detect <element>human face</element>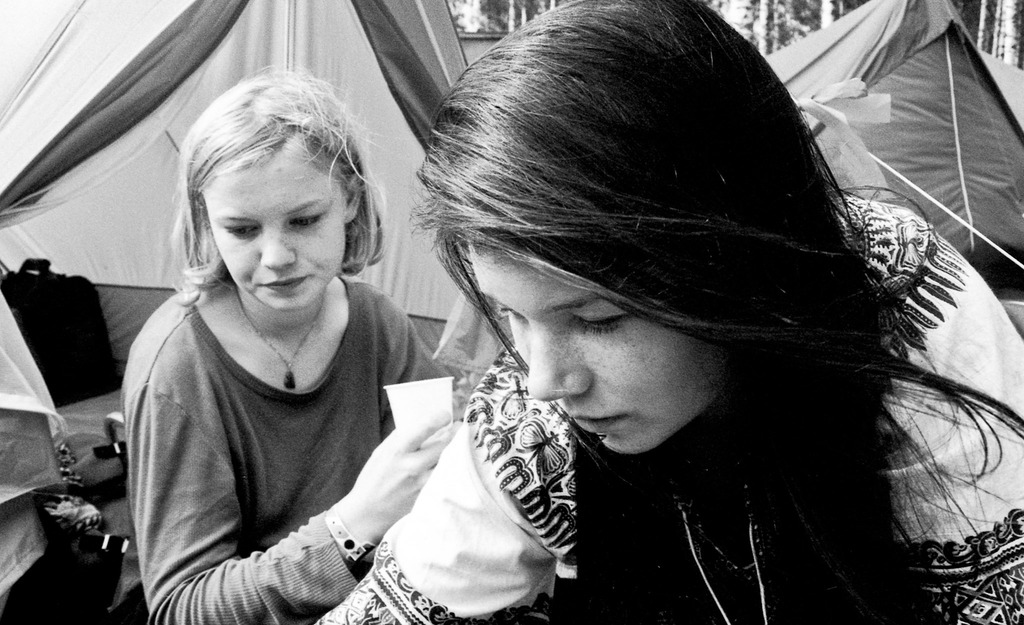
(x1=202, y1=148, x2=346, y2=311)
